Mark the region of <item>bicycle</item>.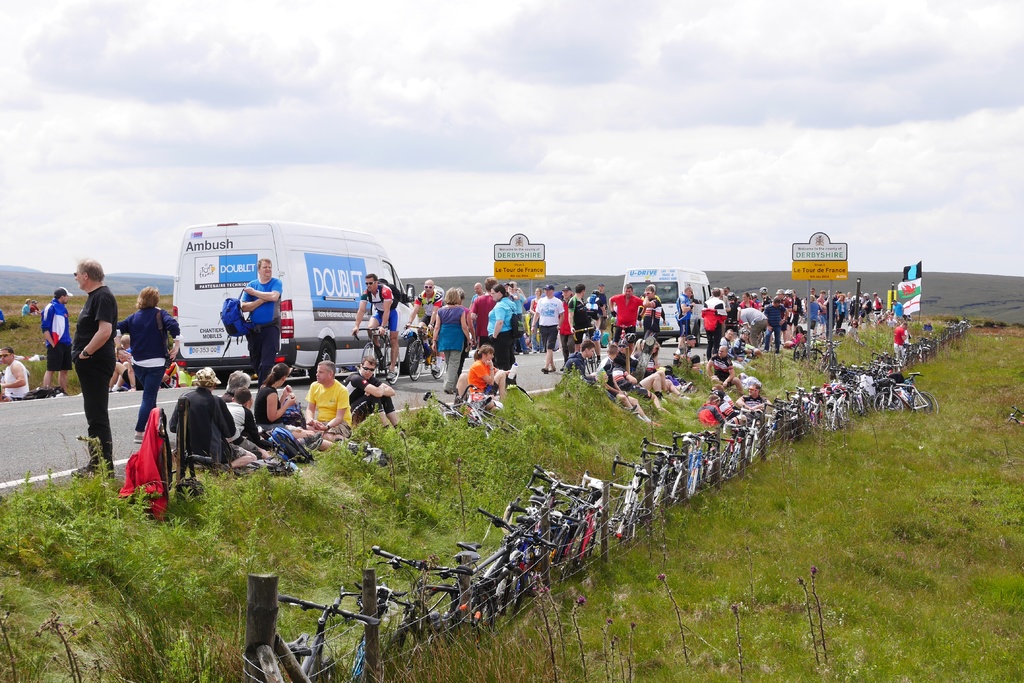
Region: box=[351, 324, 401, 385].
